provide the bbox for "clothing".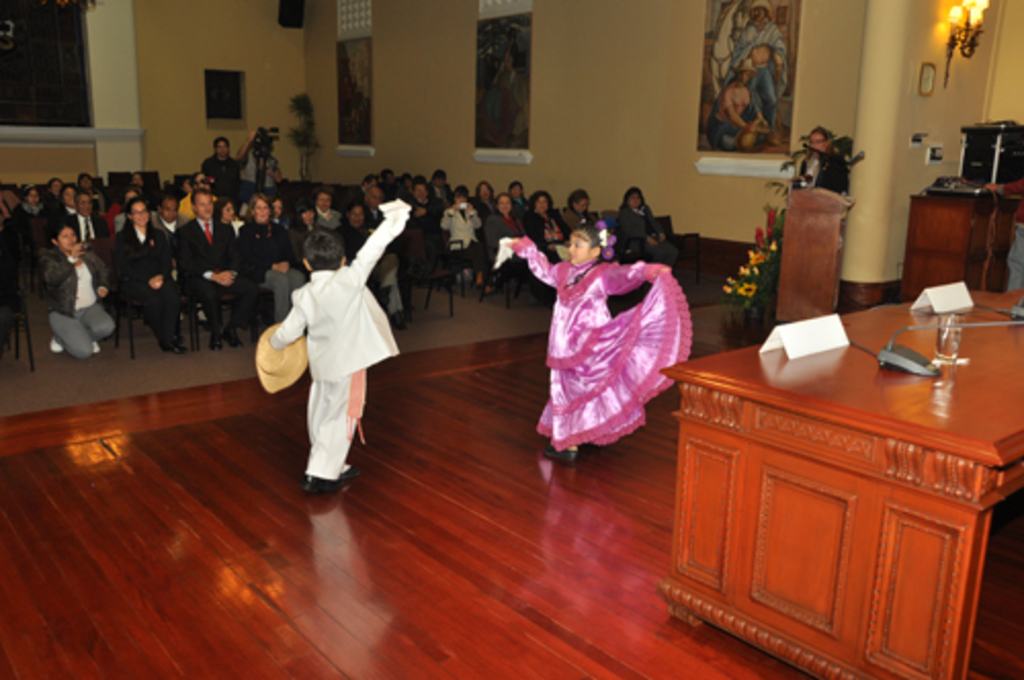
791,145,844,199.
